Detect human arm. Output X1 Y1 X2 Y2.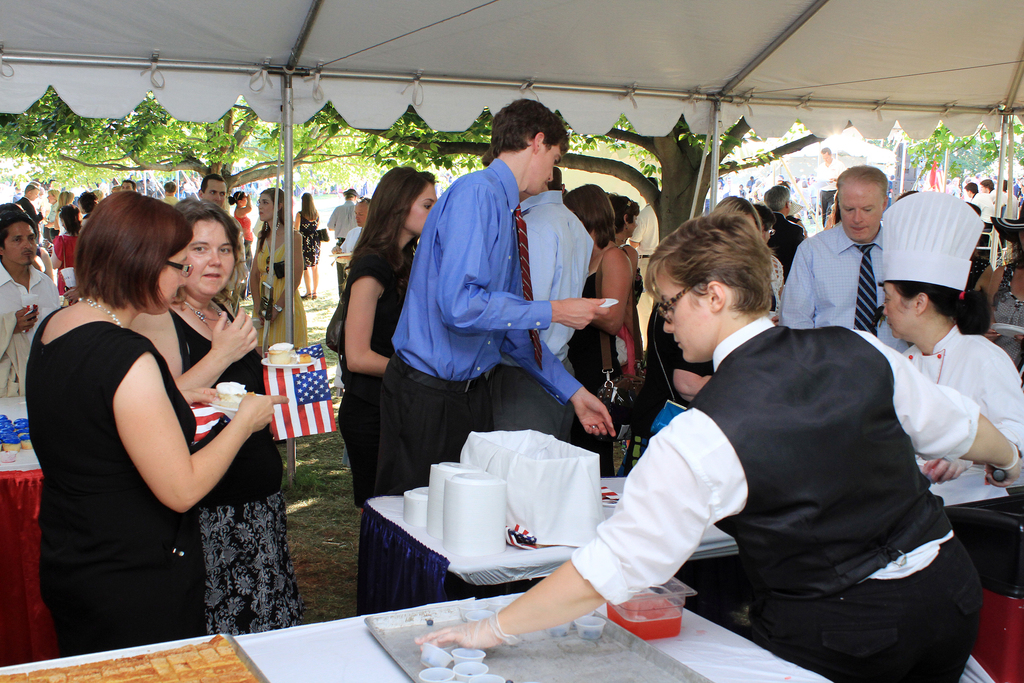
175 387 223 407.
